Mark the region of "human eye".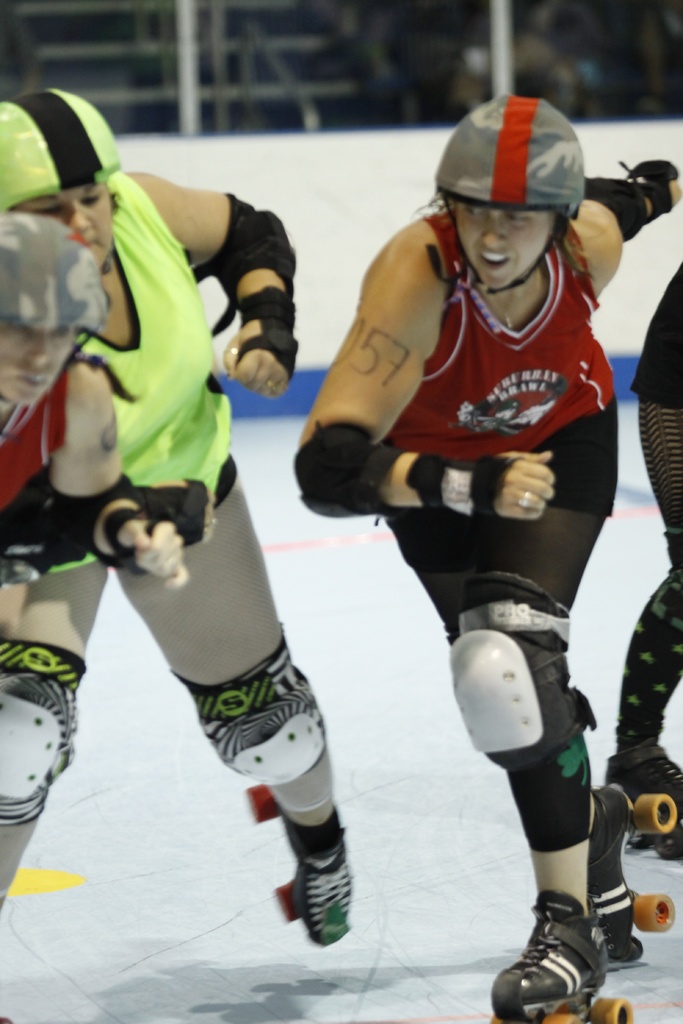
Region: <region>80, 189, 101, 207</region>.
